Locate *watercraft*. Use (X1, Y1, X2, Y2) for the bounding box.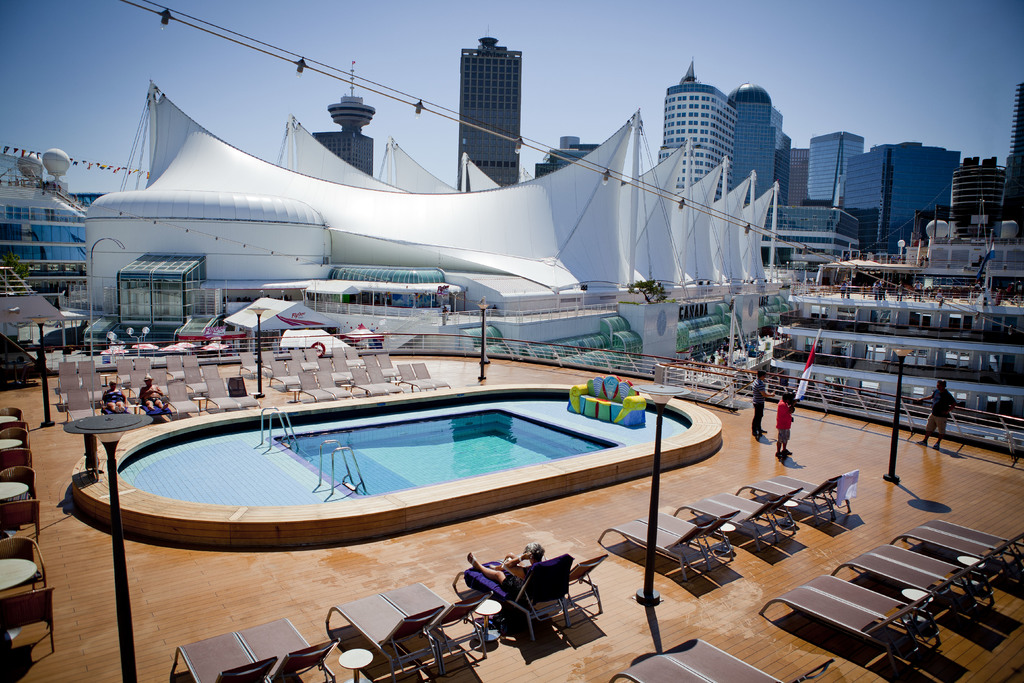
(63, 110, 805, 372).
